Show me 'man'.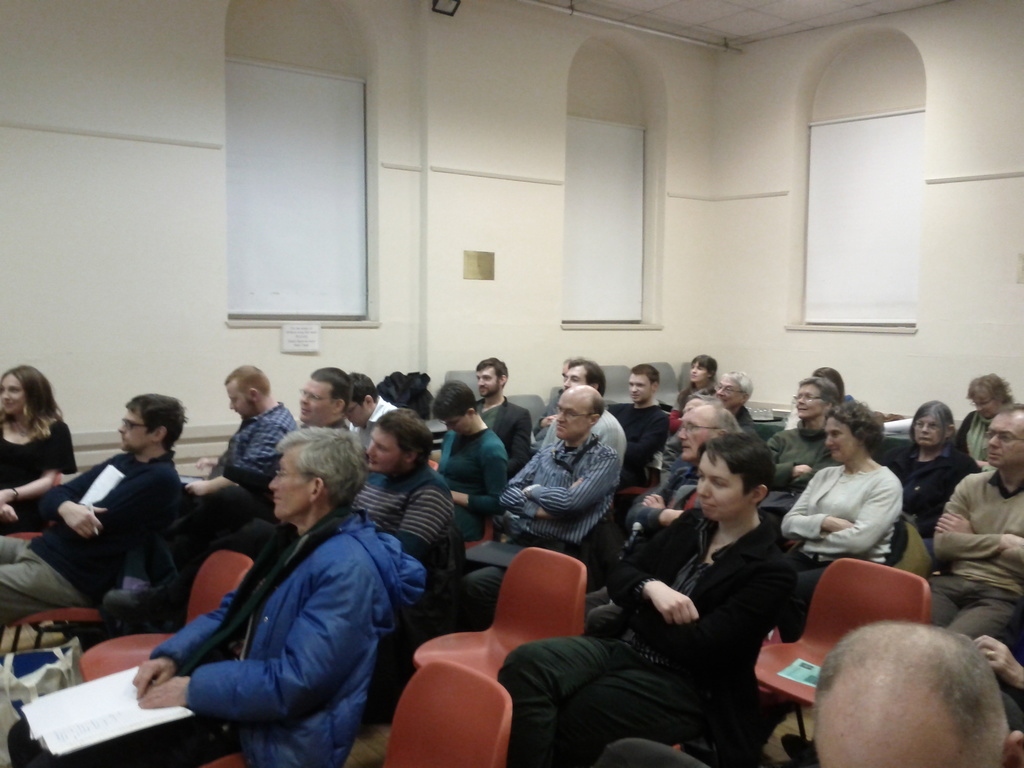
'man' is here: <region>458, 379, 633, 558</region>.
